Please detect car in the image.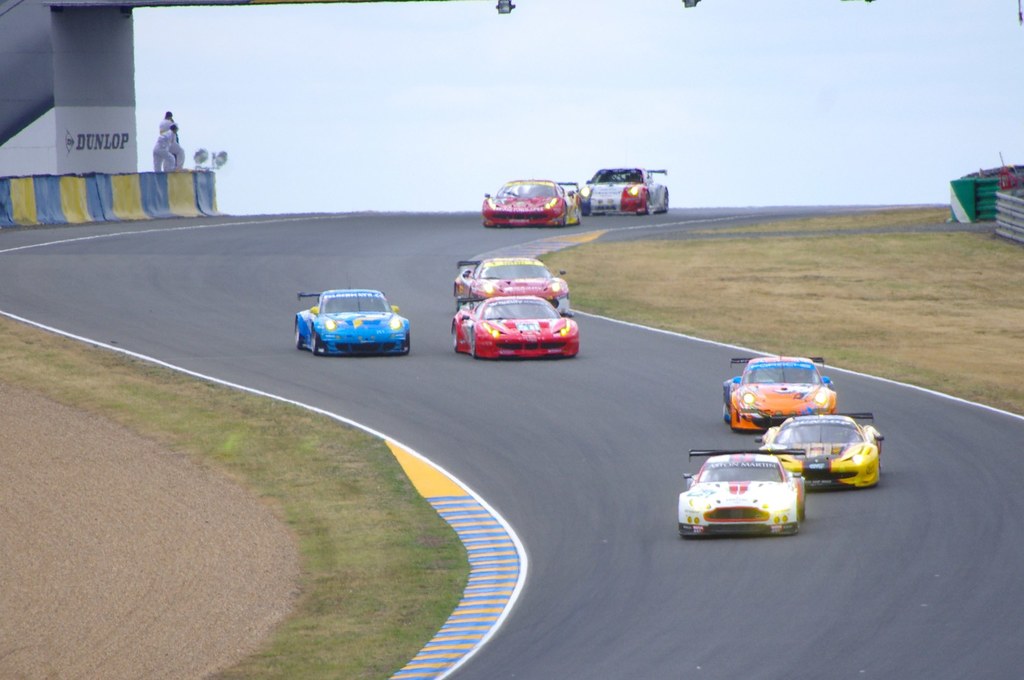
(289,284,413,359).
